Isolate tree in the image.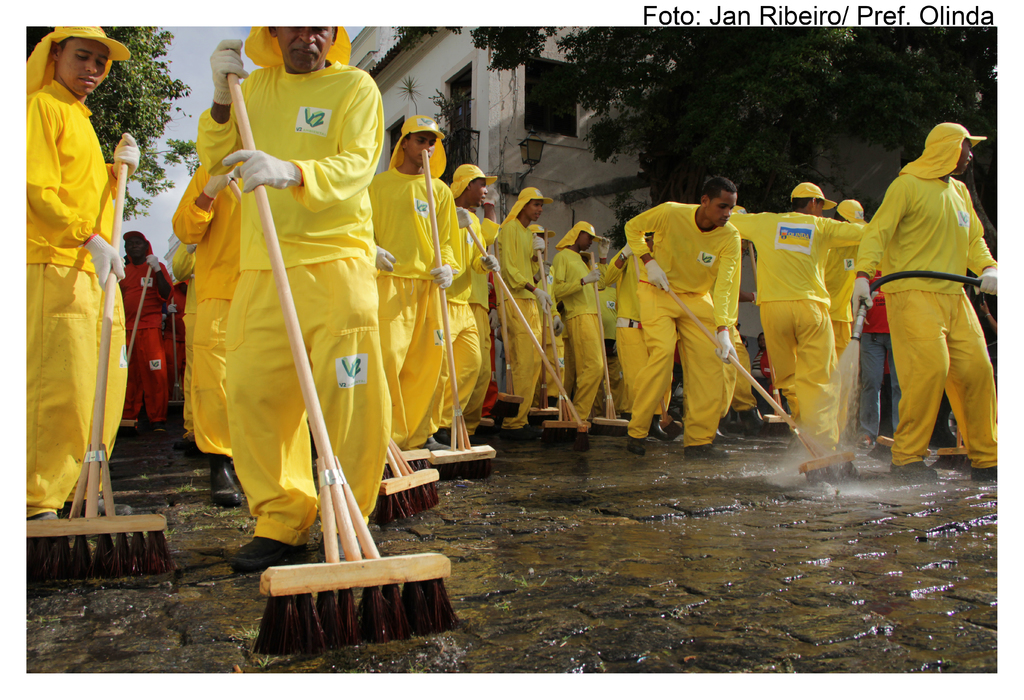
Isolated region: l=93, t=25, r=198, b=225.
